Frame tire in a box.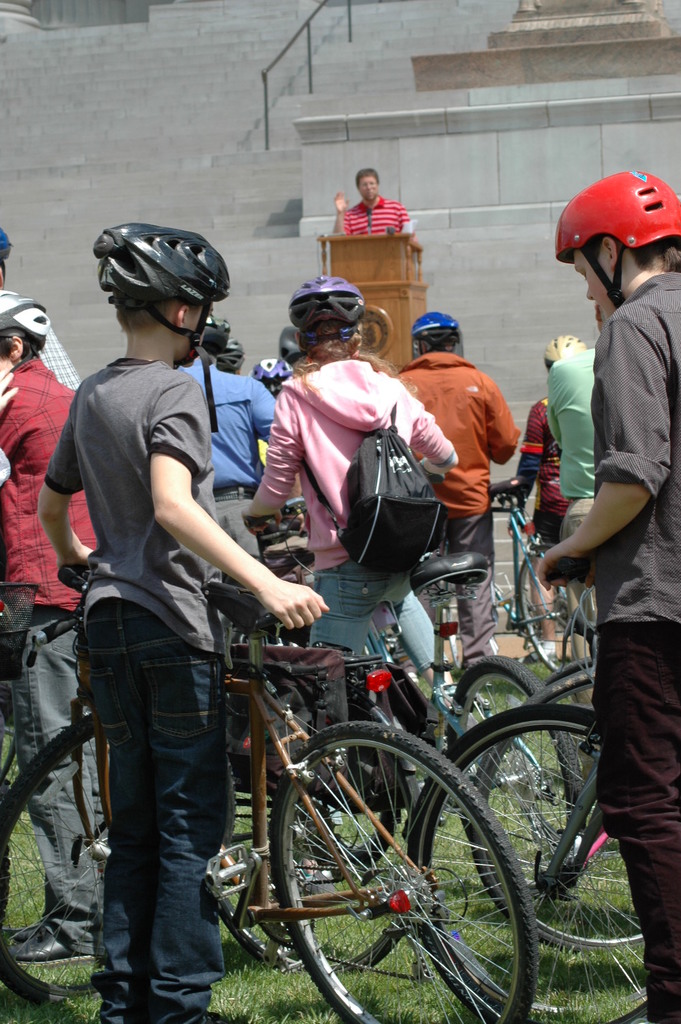
x1=0, y1=677, x2=27, y2=768.
